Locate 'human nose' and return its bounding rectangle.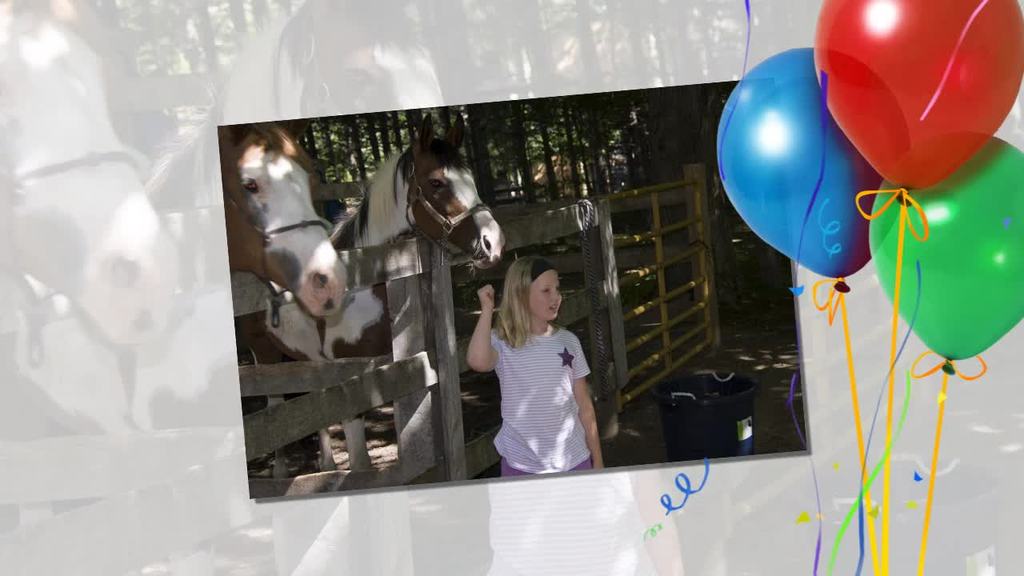
554,293,563,306.
